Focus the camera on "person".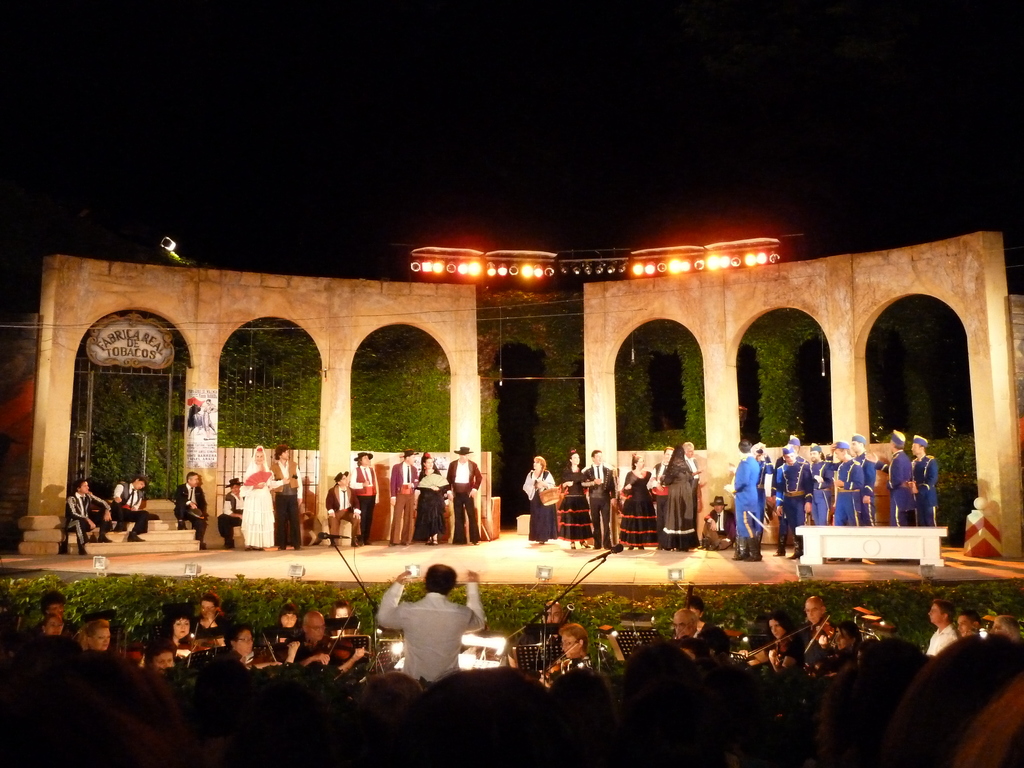
Focus region: pyautogui.locateOnScreen(580, 450, 618, 548).
